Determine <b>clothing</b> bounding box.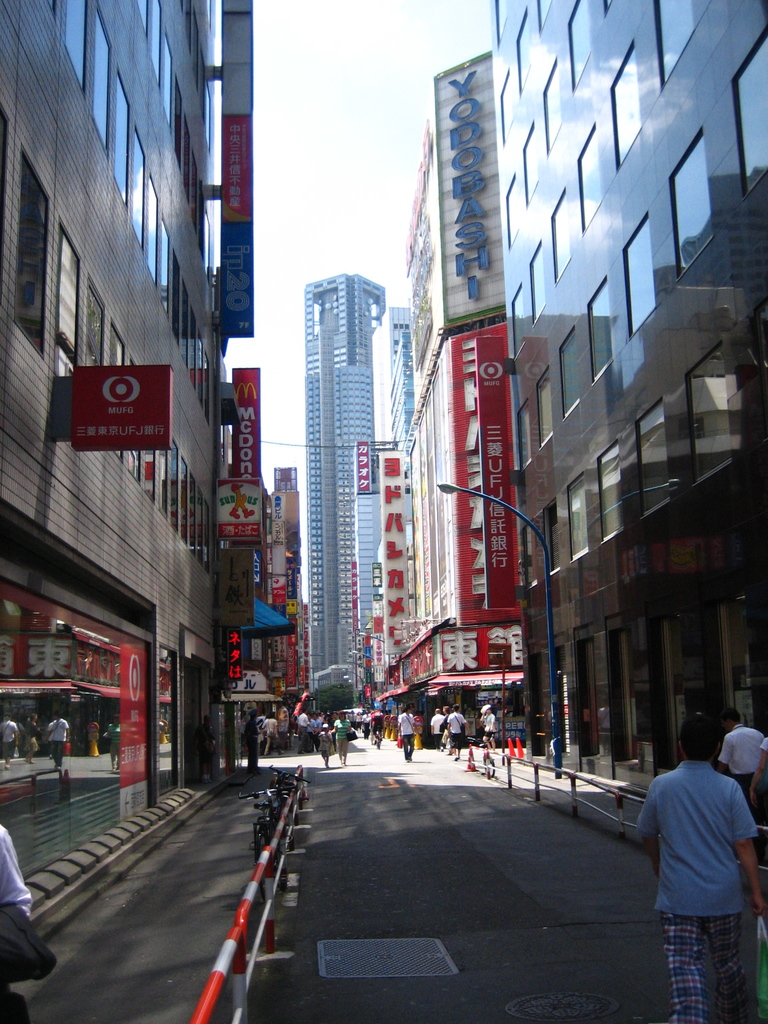
Determined: [479,712,493,739].
